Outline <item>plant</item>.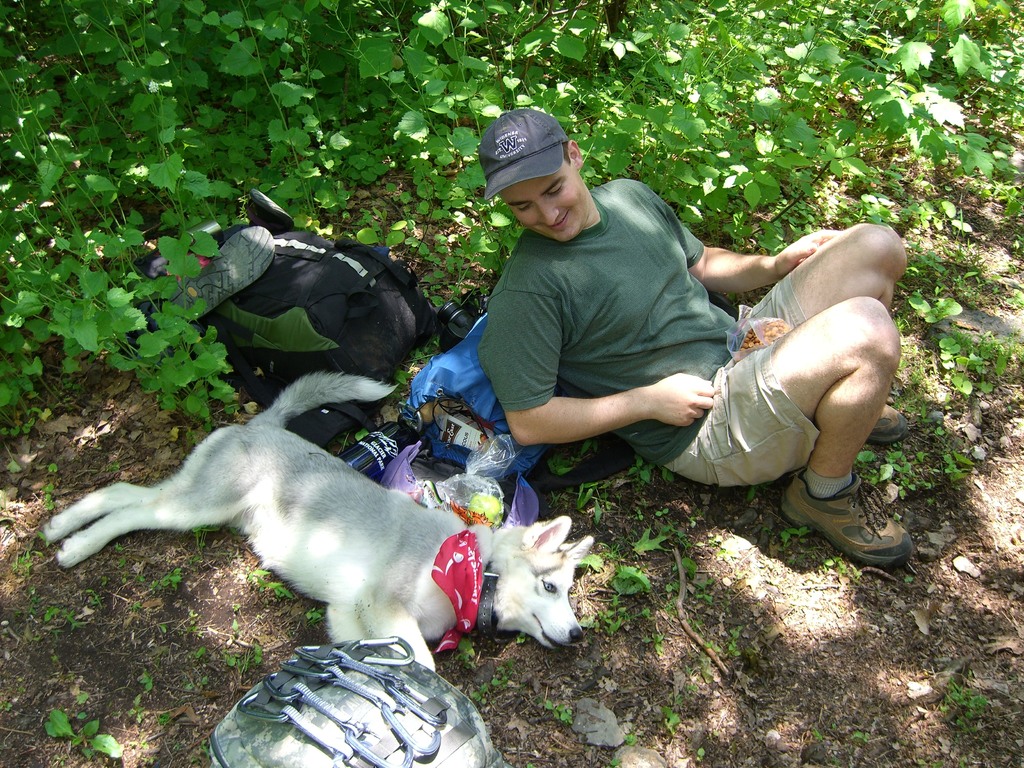
Outline: l=31, t=633, r=42, b=643.
